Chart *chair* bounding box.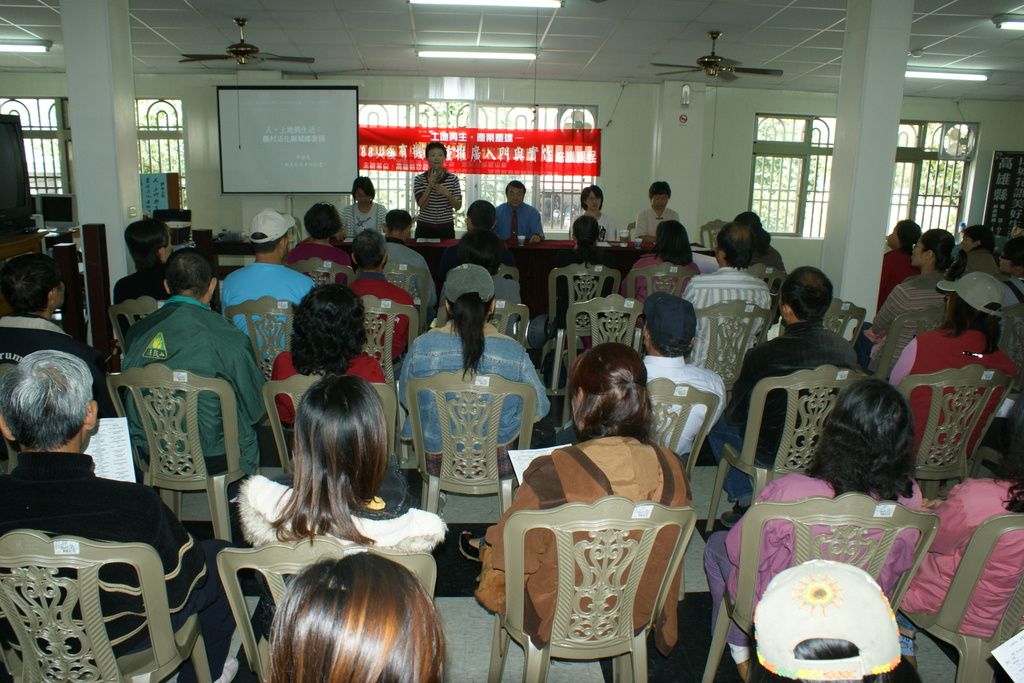
Charted: x1=623 y1=220 x2=636 y2=238.
